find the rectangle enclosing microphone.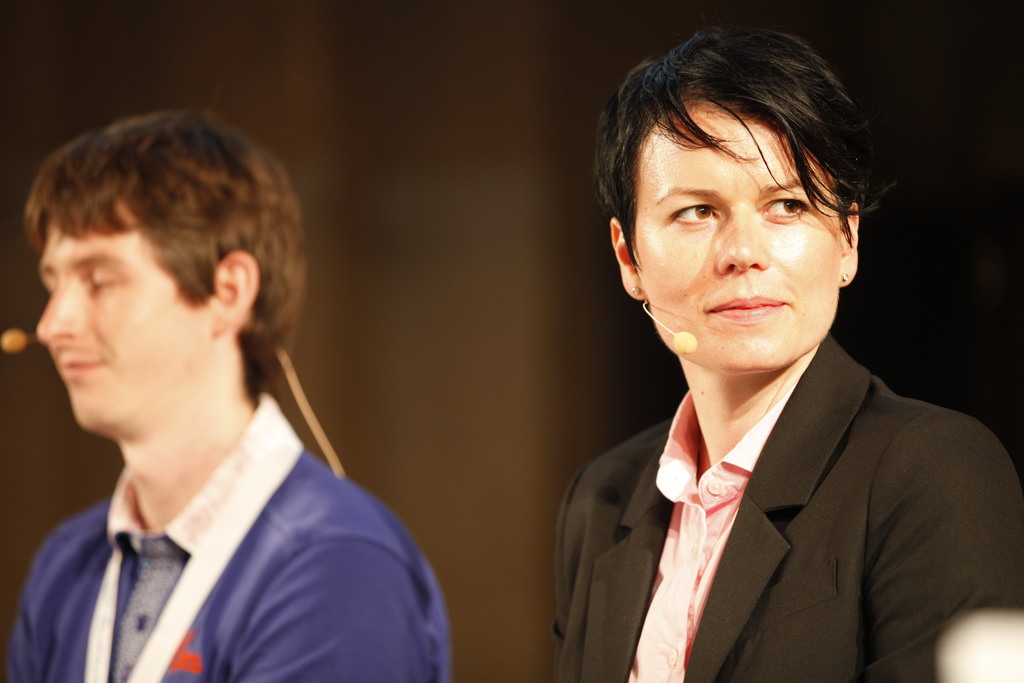
bbox=[665, 328, 705, 357].
